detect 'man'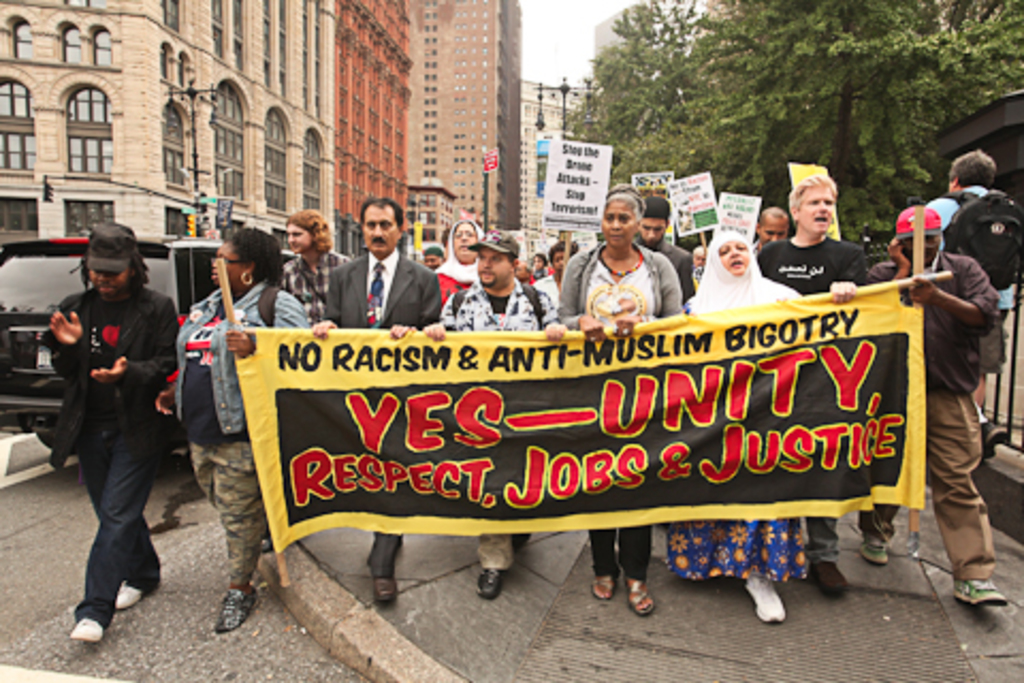
region(533, 239, 578, 312)
